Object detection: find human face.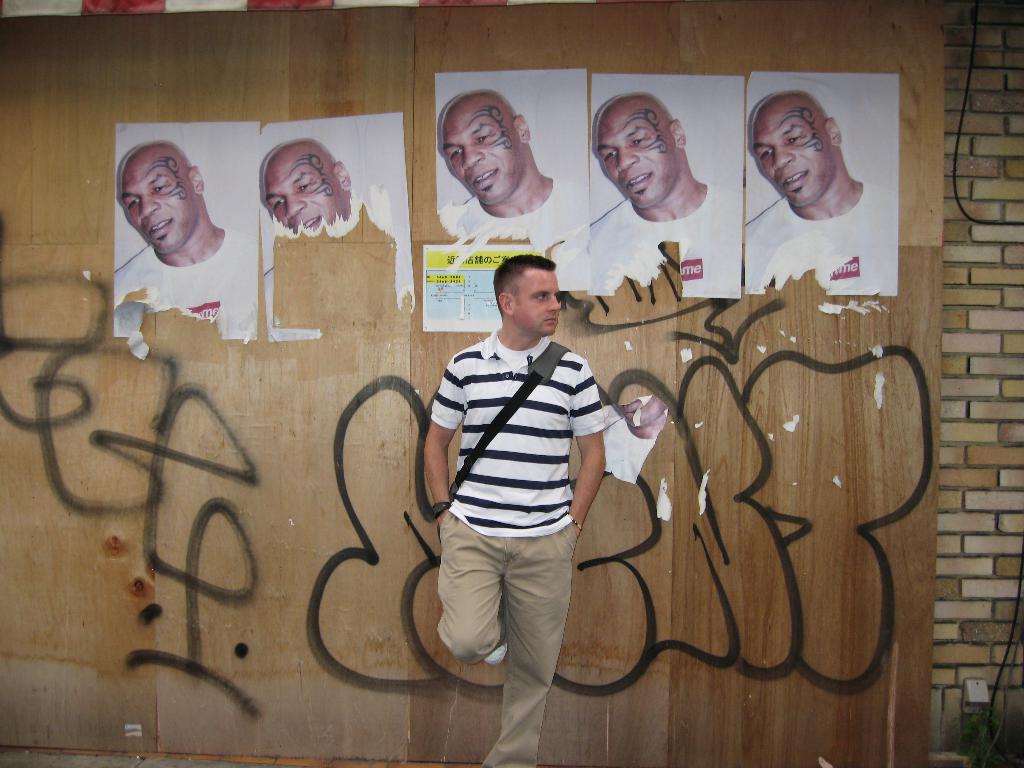
pyautogui.locateOnScreen(113, 156, 194, 252).
